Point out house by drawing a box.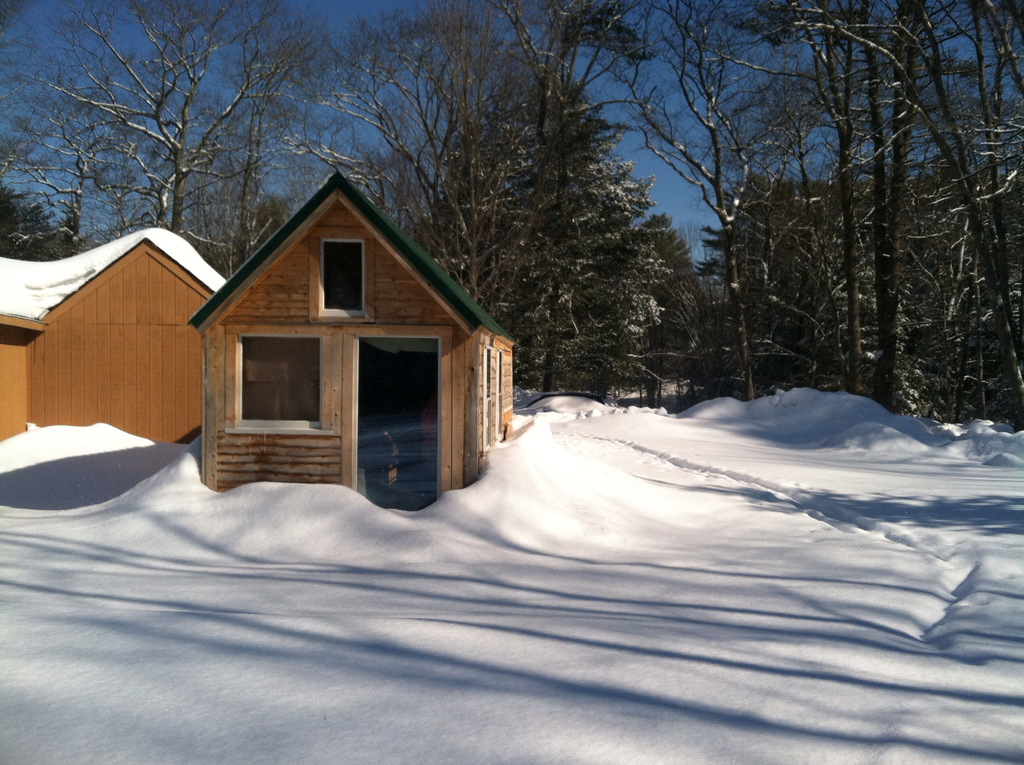
<box>173,147,532,528</box>.
